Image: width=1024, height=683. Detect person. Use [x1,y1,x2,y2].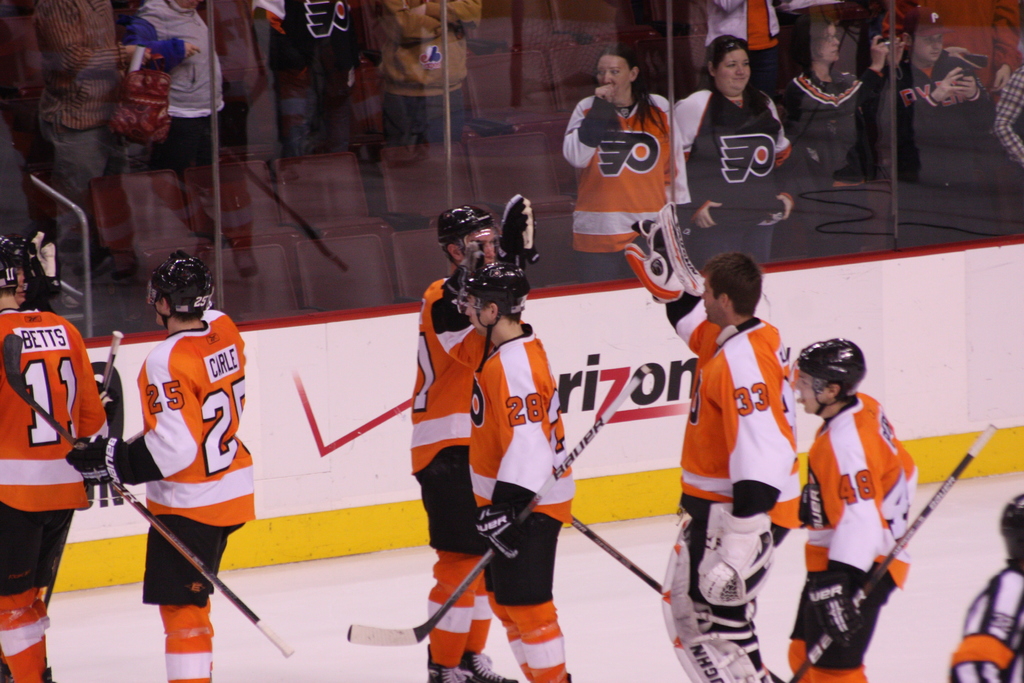
[765,0,884,189].
